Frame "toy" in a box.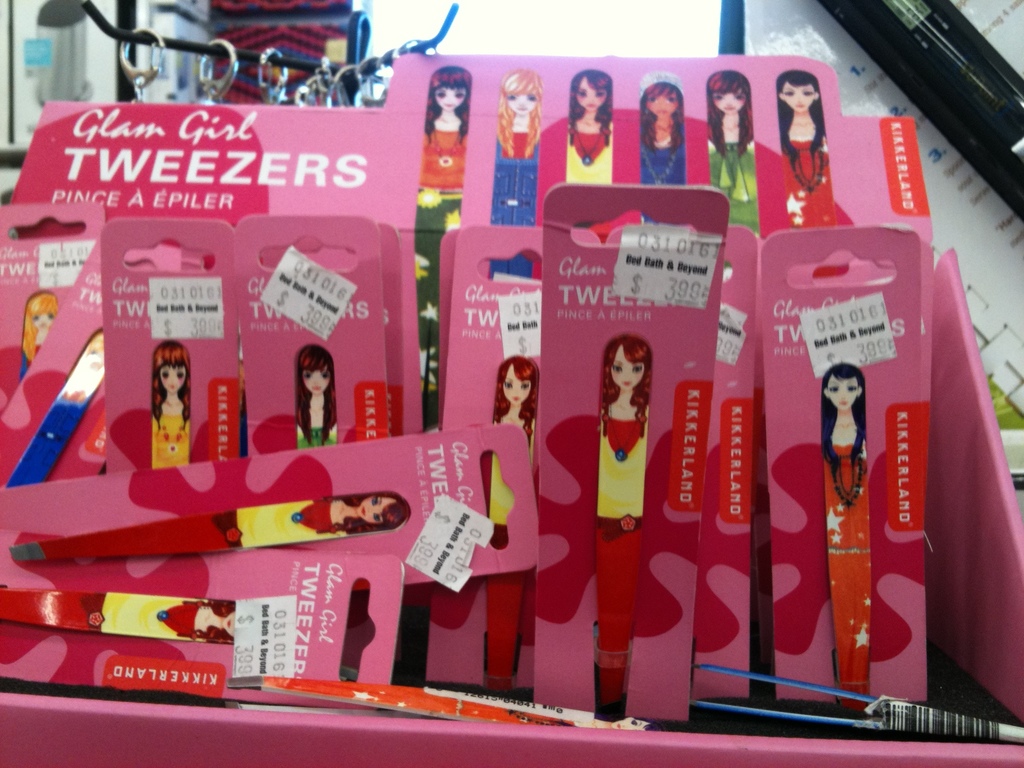
box(422, 65, 461, 437).
